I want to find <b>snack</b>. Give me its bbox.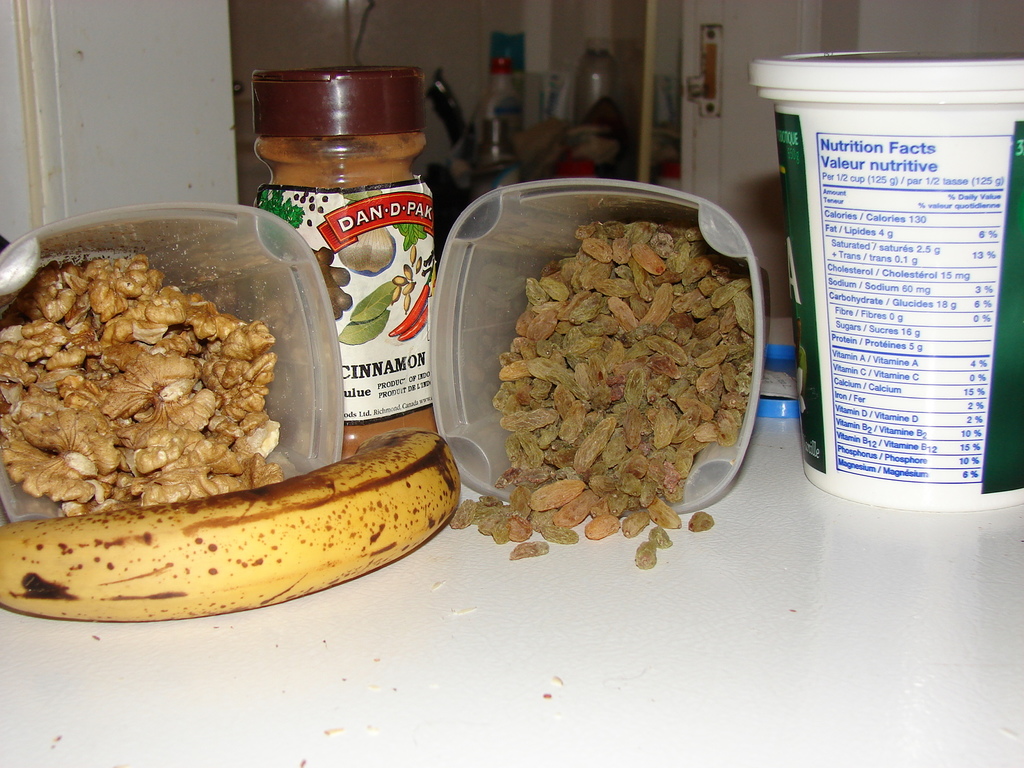
locate(0, 252, 321, 523).
